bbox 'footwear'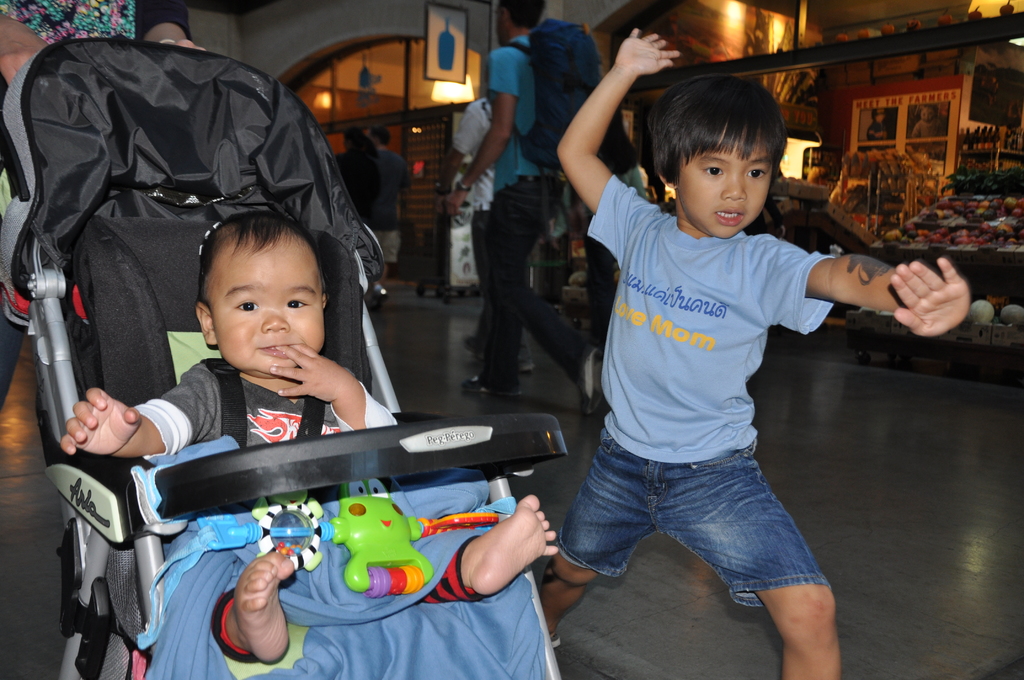
{"left": 461, "top": 335, "right": 476, "bottom": 350}
